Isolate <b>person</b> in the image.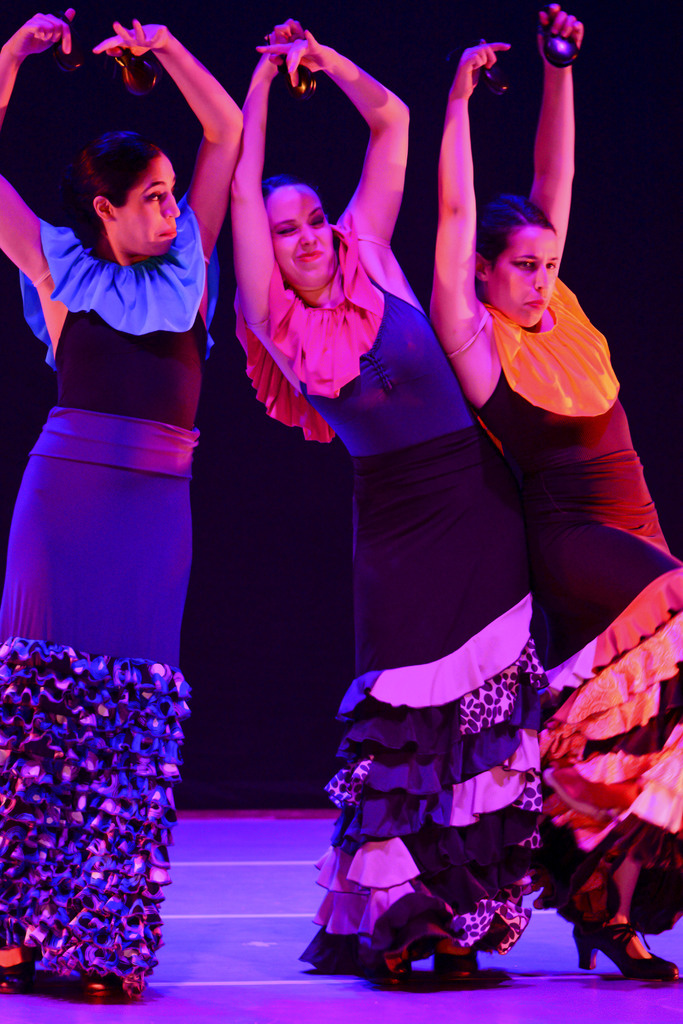
Isolated region: bbox=(0, 12, 244, 1004).
